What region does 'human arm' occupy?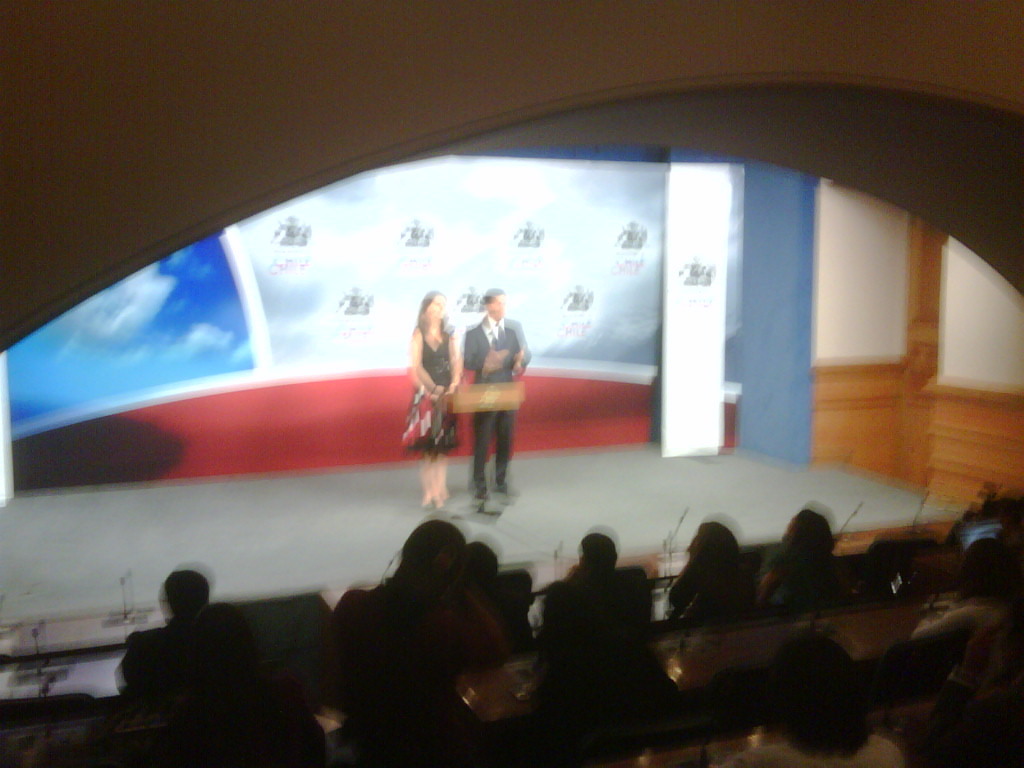
select_region(449, 322, 460, 400).
